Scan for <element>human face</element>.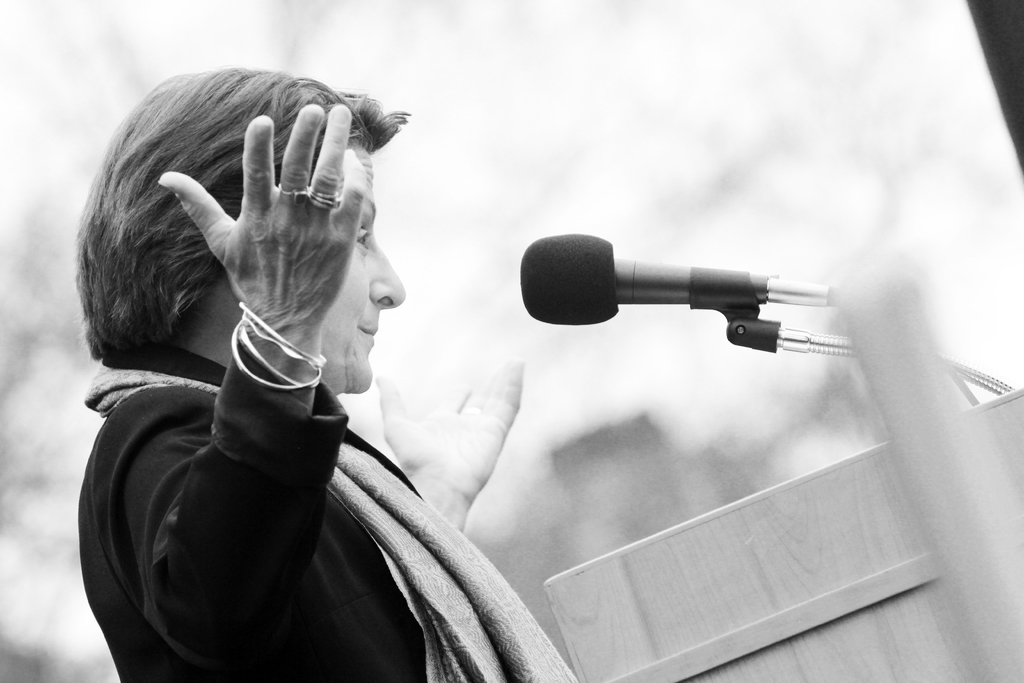
Scan result: [320, 149, 408, 393].
